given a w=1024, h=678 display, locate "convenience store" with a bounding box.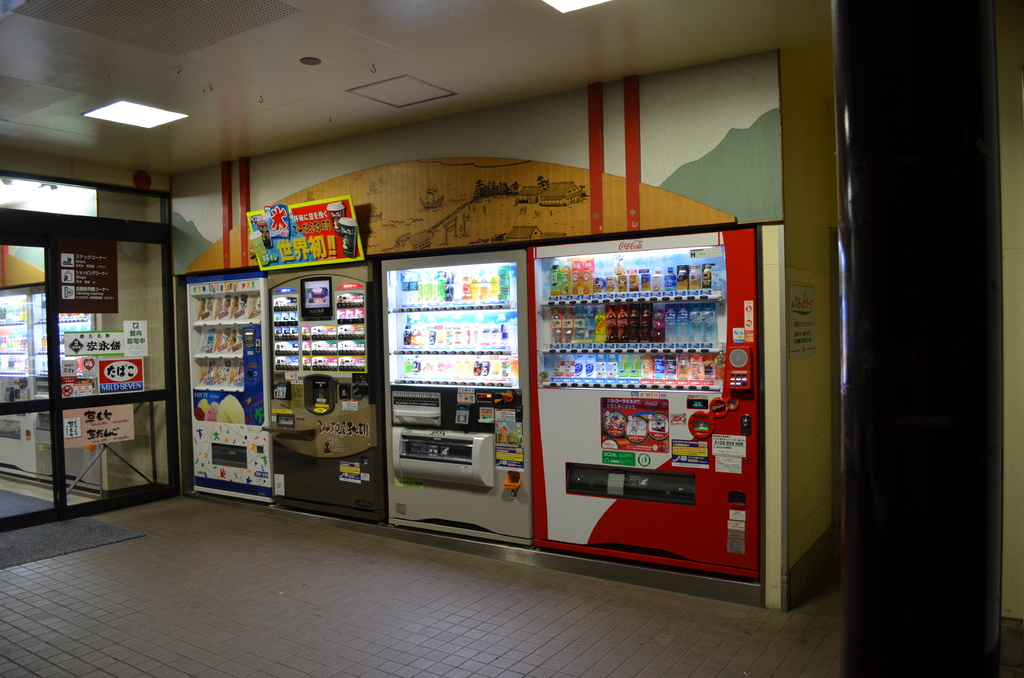
Located: <region>0, 0, 1020, 677</region>.
